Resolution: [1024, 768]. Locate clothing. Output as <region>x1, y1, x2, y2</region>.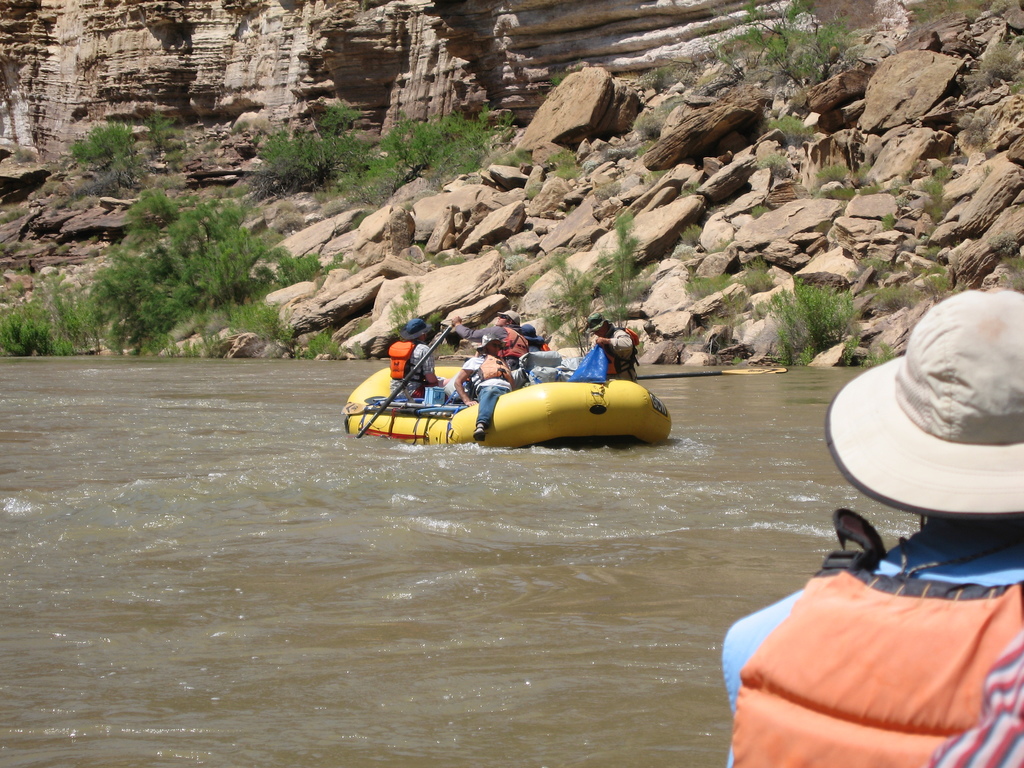
<region>599, 324, 637, 382</region>.
